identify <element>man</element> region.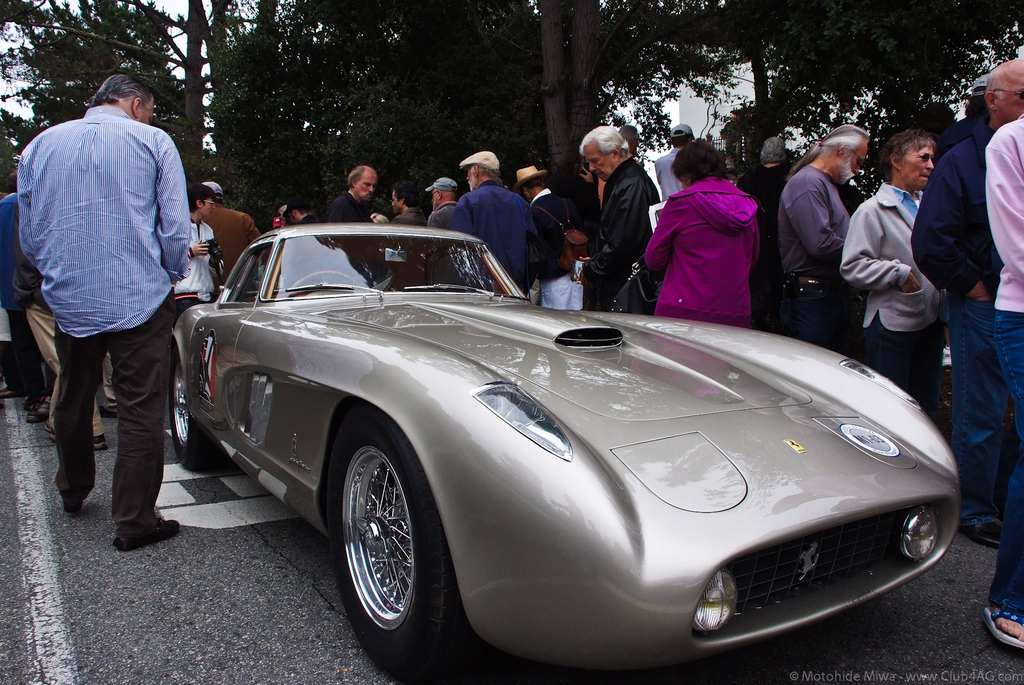
Region: bbox(202, 177, 260, 280).
